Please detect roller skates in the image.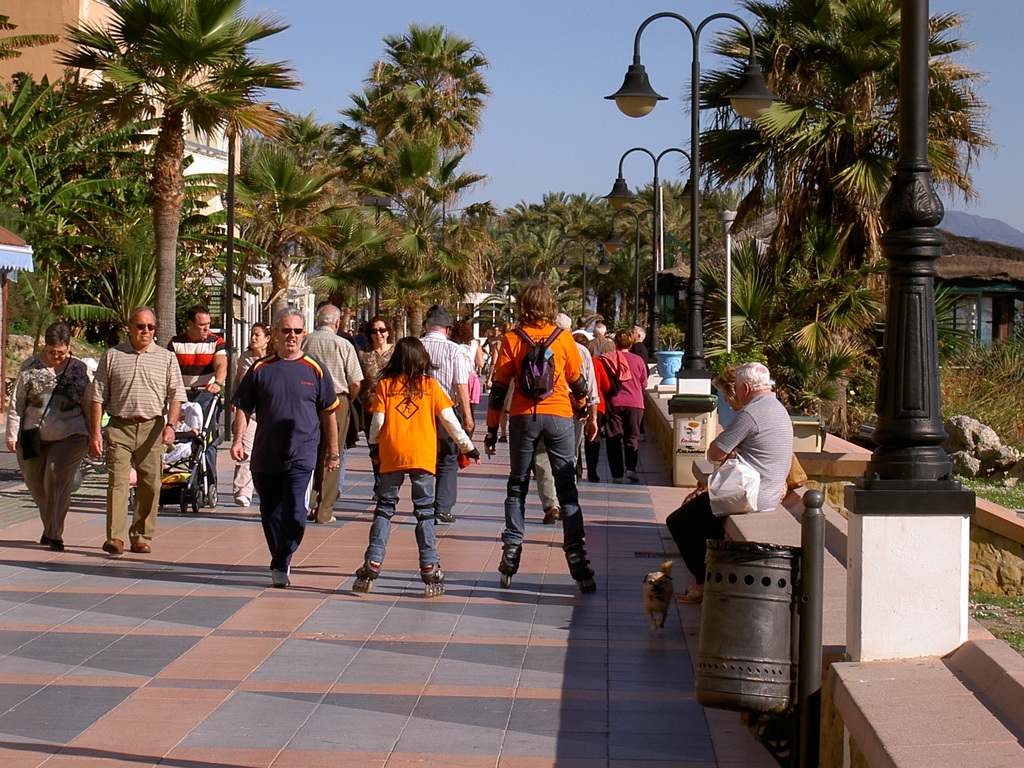
bbox(353, 558, 384, 593).
